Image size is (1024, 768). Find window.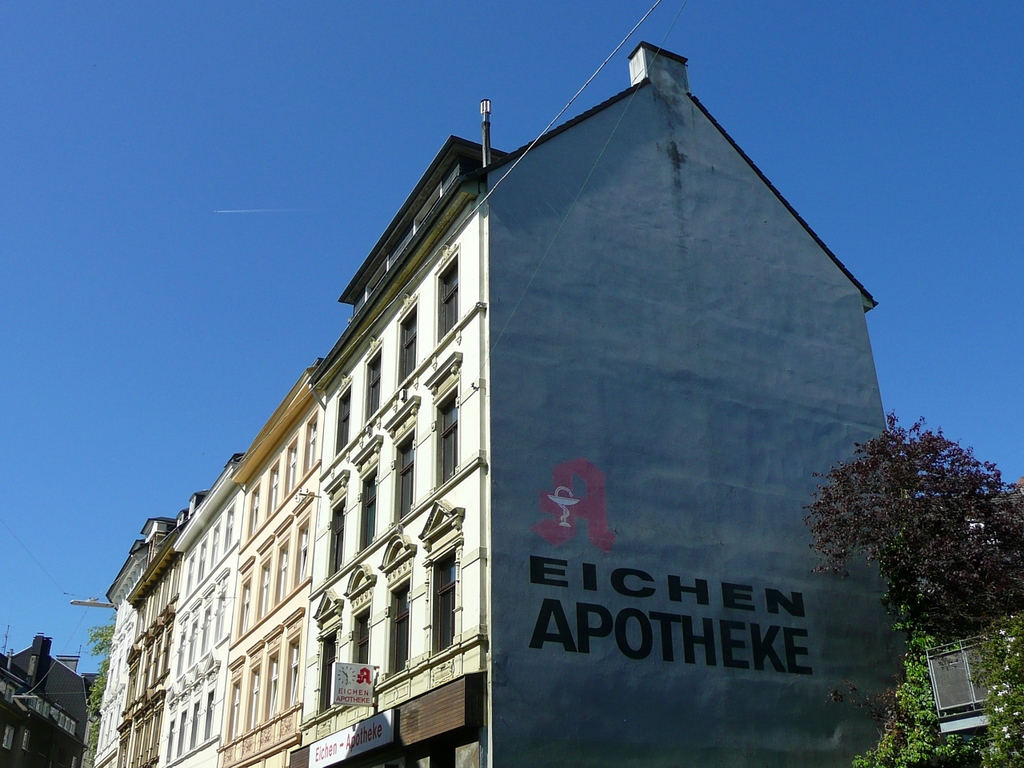
BBox(267, 455, 281, 519).
